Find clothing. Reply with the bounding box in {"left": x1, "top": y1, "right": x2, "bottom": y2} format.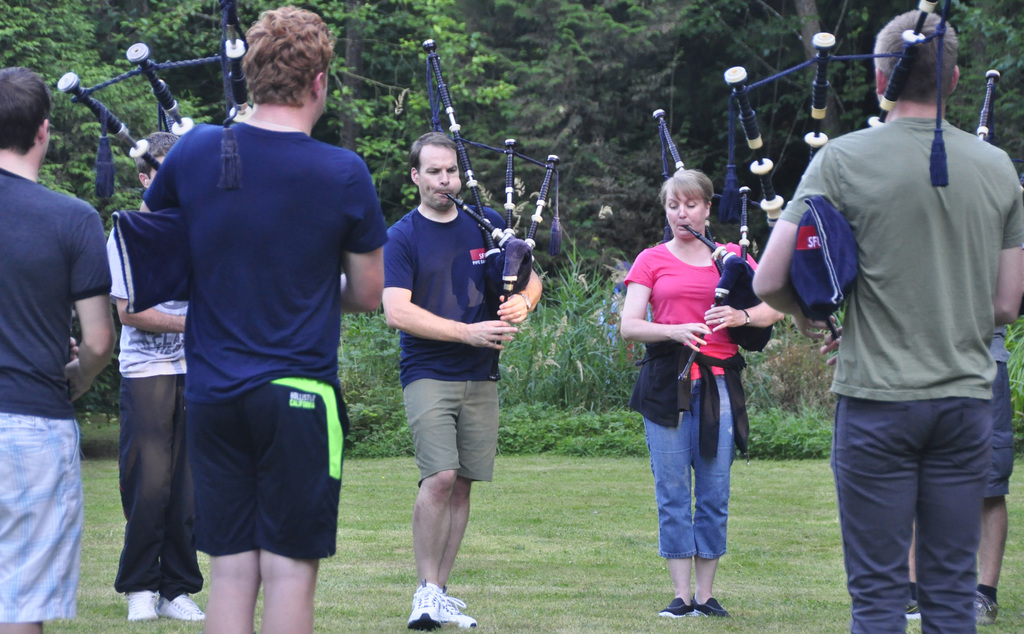
{"left": 982, "top": 327, "right": 1014, "bottom": 501}.
